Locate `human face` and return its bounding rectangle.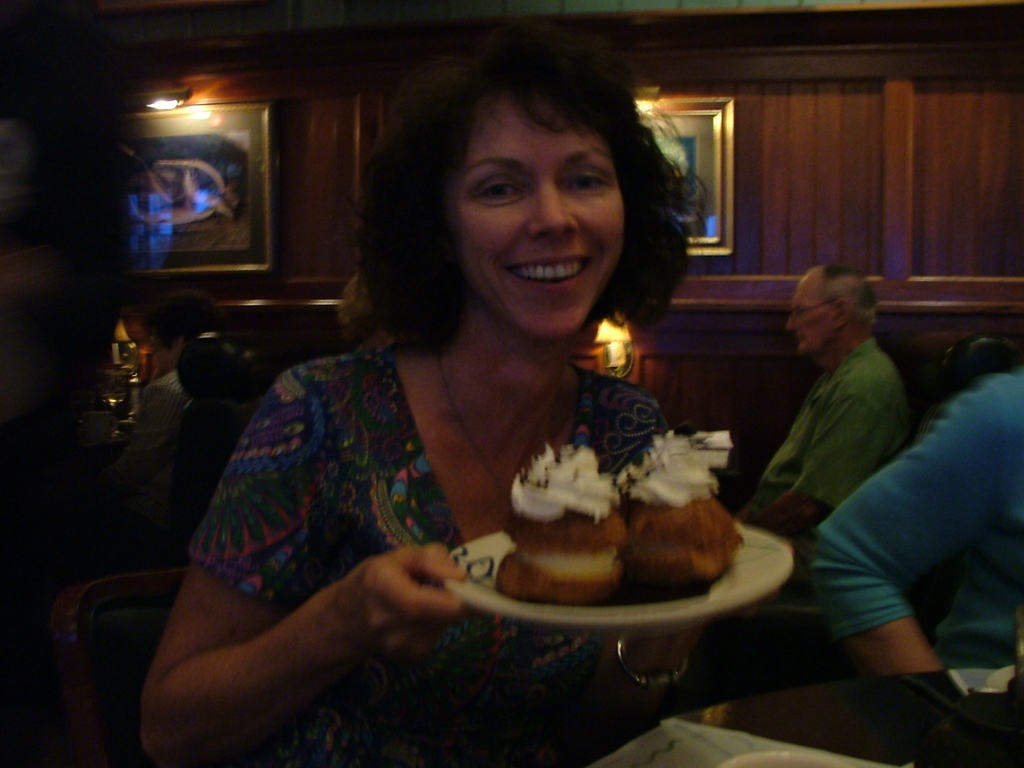
pyautogui.locateOnScreen(786, 279, 832, 351).
